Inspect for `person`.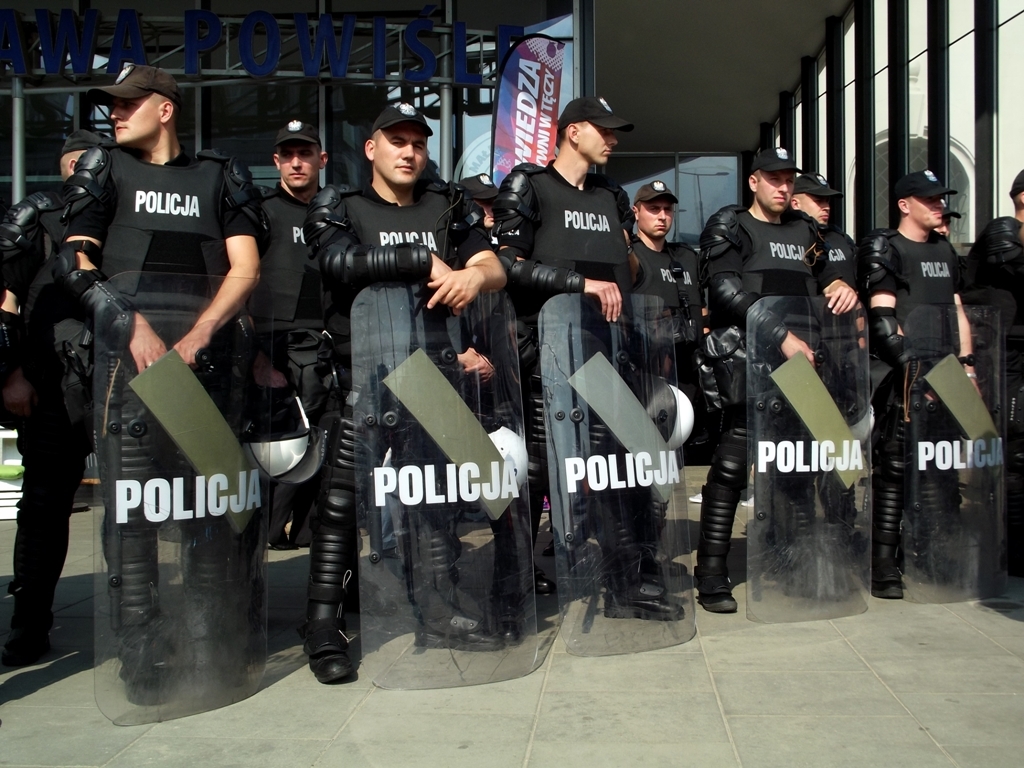
Inspection: region(705, 143, 878, 612).
